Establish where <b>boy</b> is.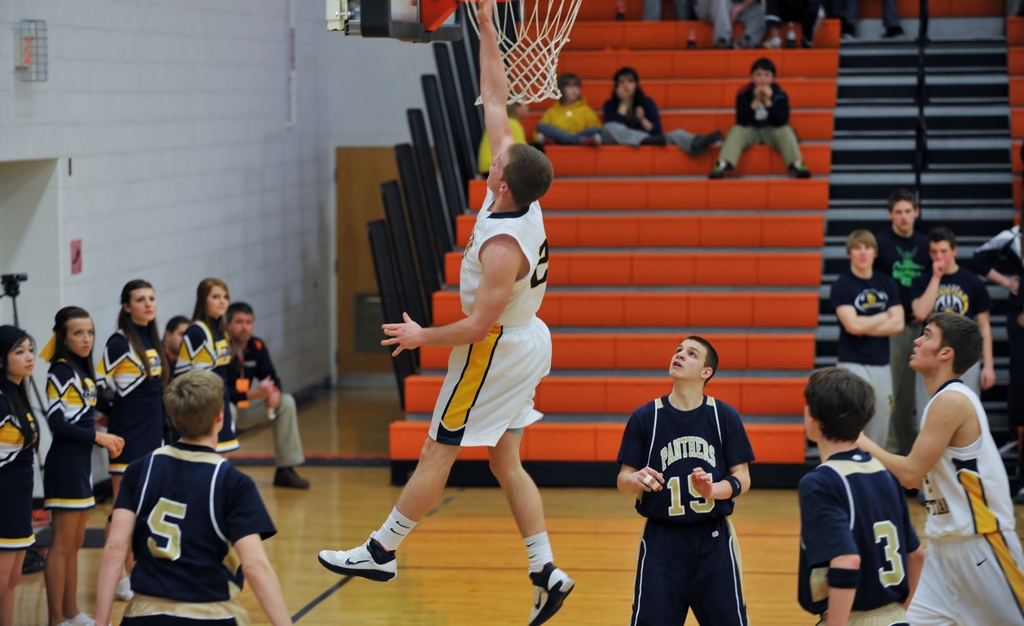
Established at [89,357,303,625].
